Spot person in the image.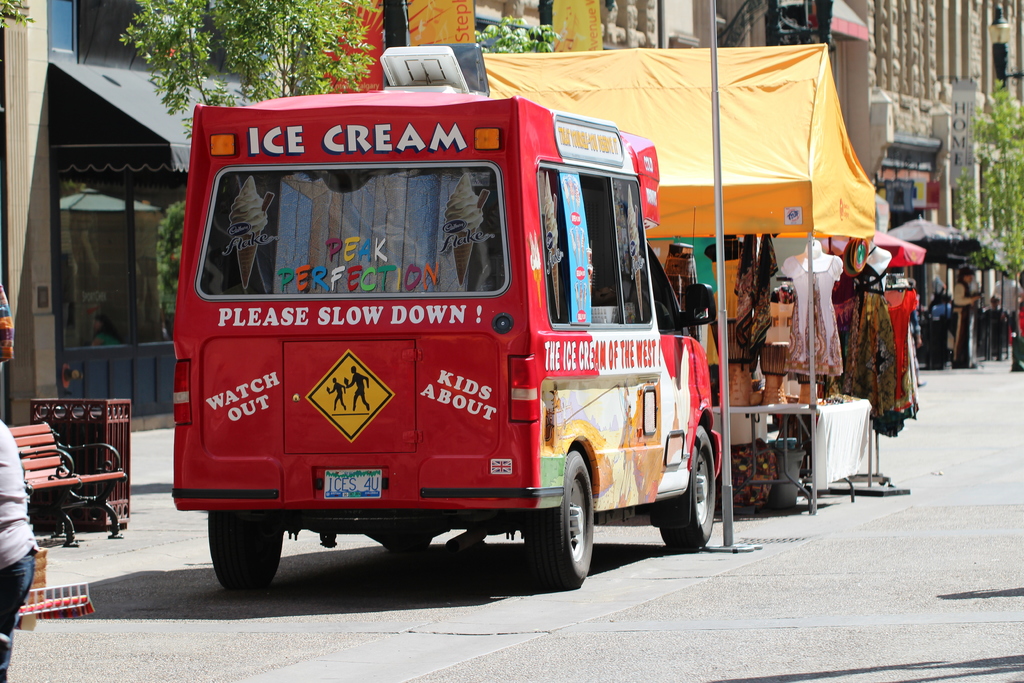
person found at region(0, 418, 38, 682).
